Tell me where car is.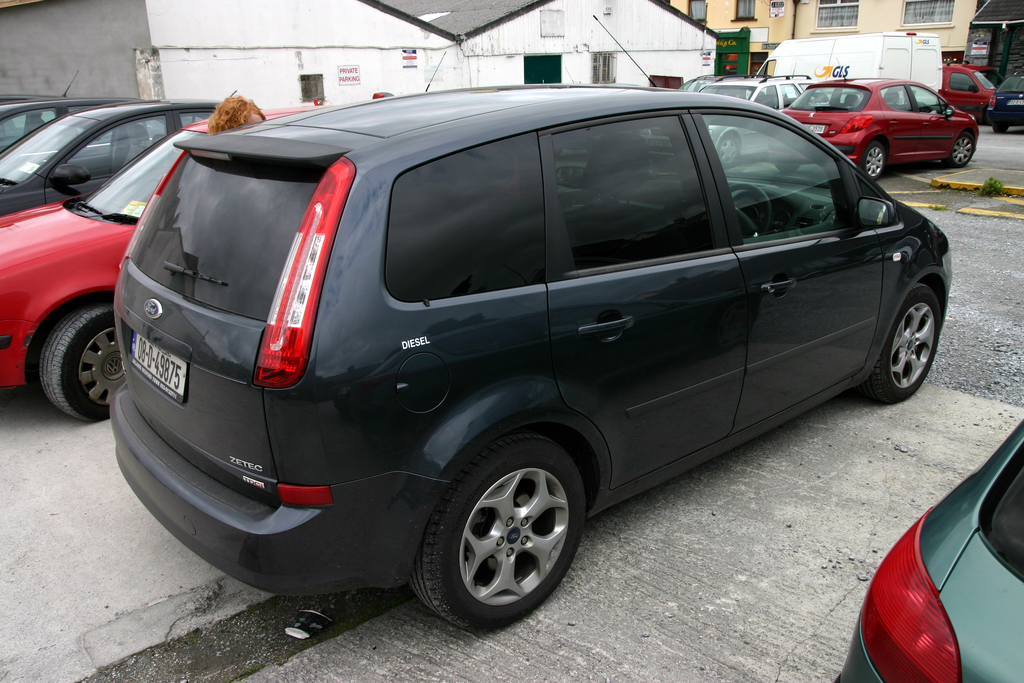
car is at crop(991, 67, 1023, 133).
